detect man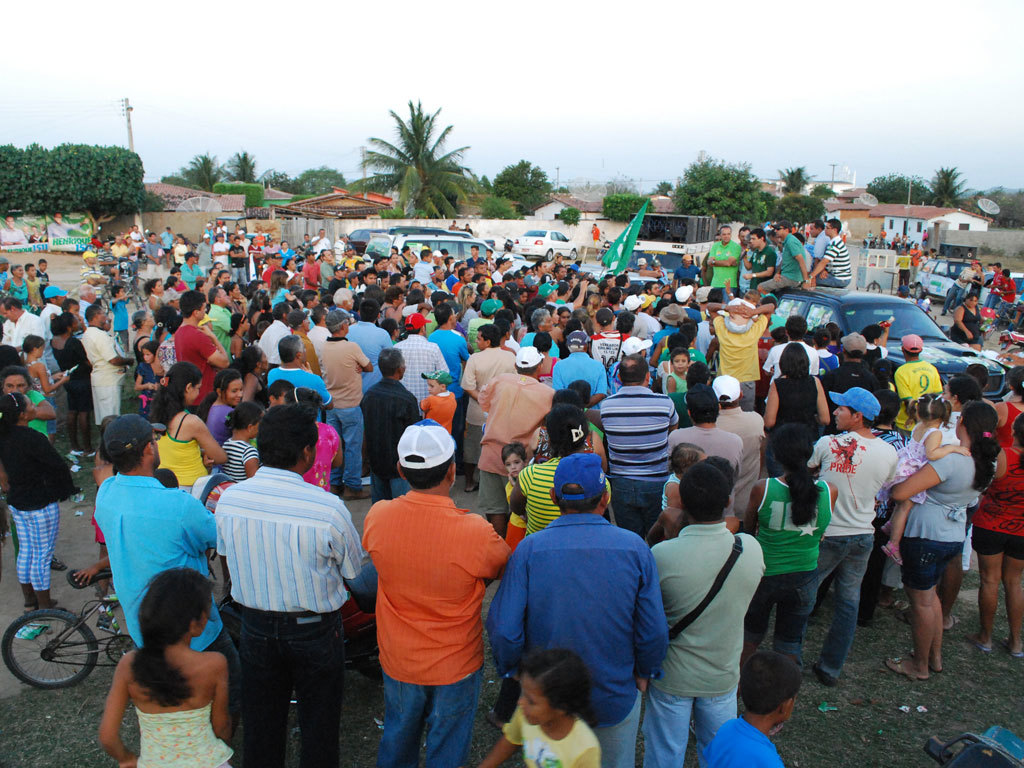
select_region(475, 346, 557, 514)
